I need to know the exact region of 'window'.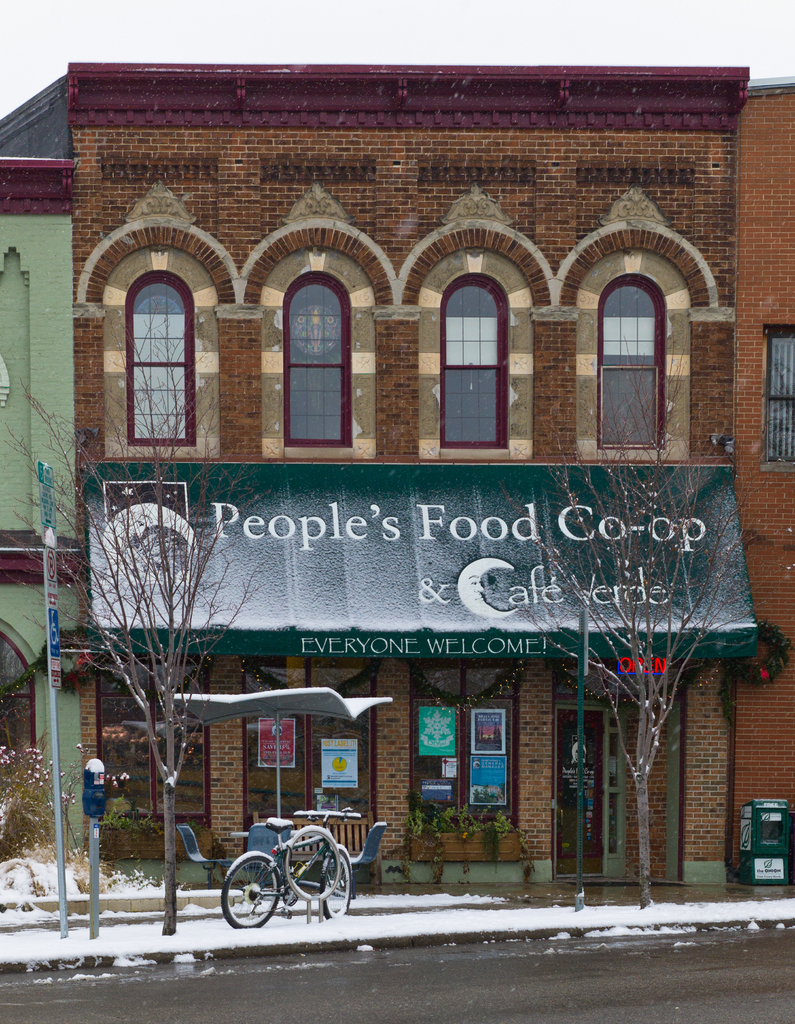
Region: pyautogui.locateOnScreen(759, 324, 794, 464).
